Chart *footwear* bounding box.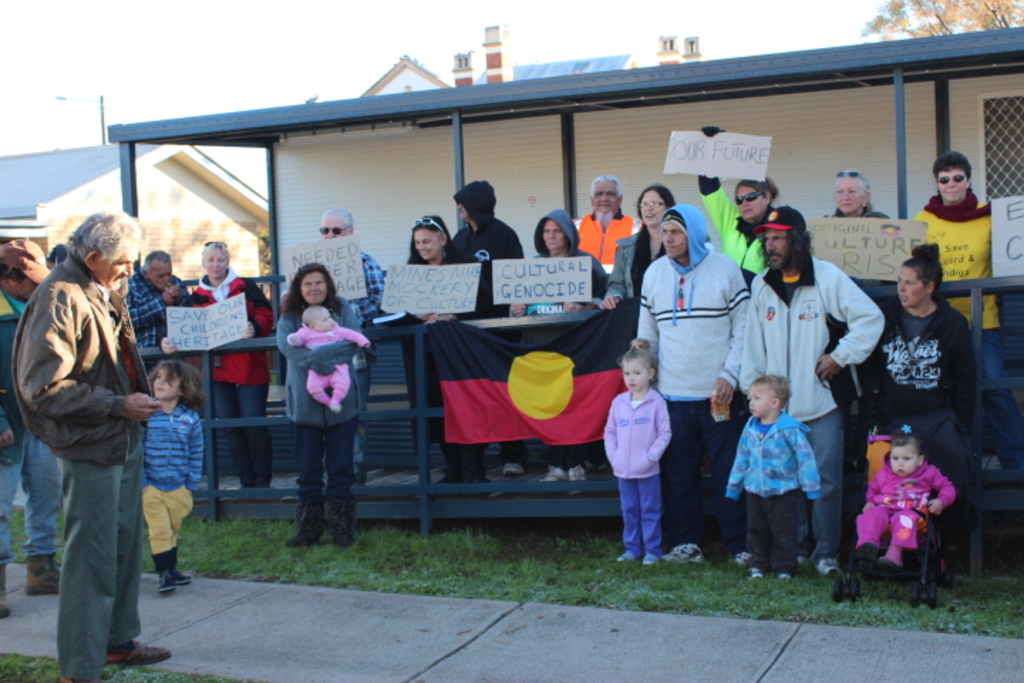
Charted: 533, 471, 565, 481.
